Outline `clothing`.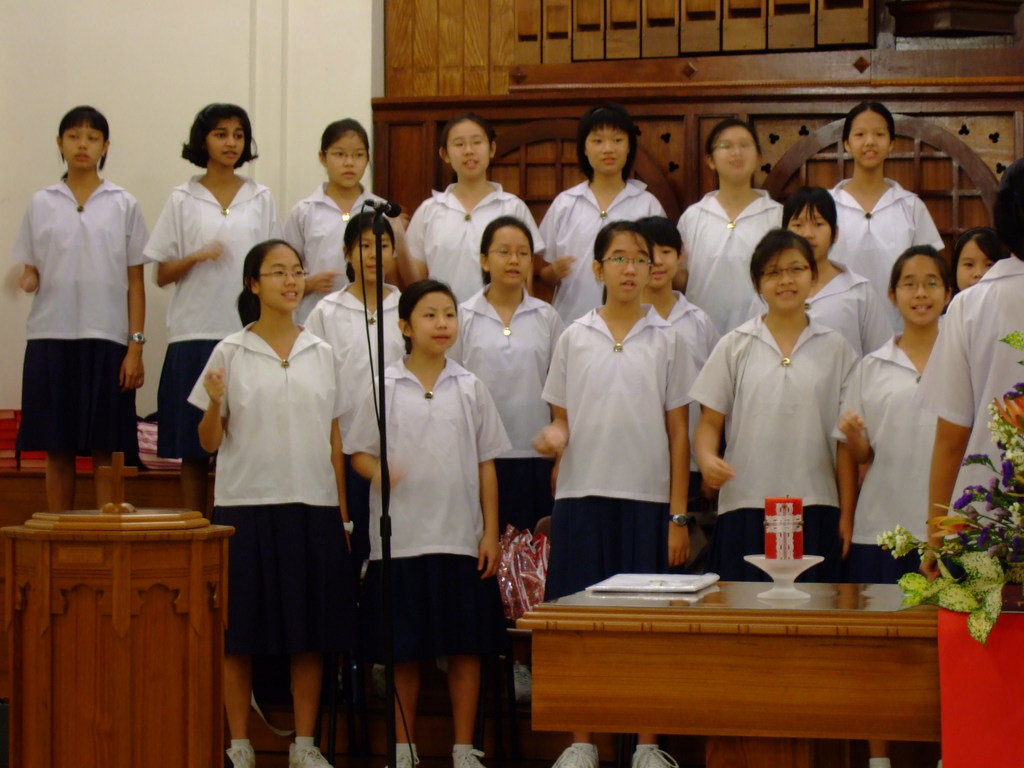
Outline: <bbox>685, 316, 863, 581</bbox>.
